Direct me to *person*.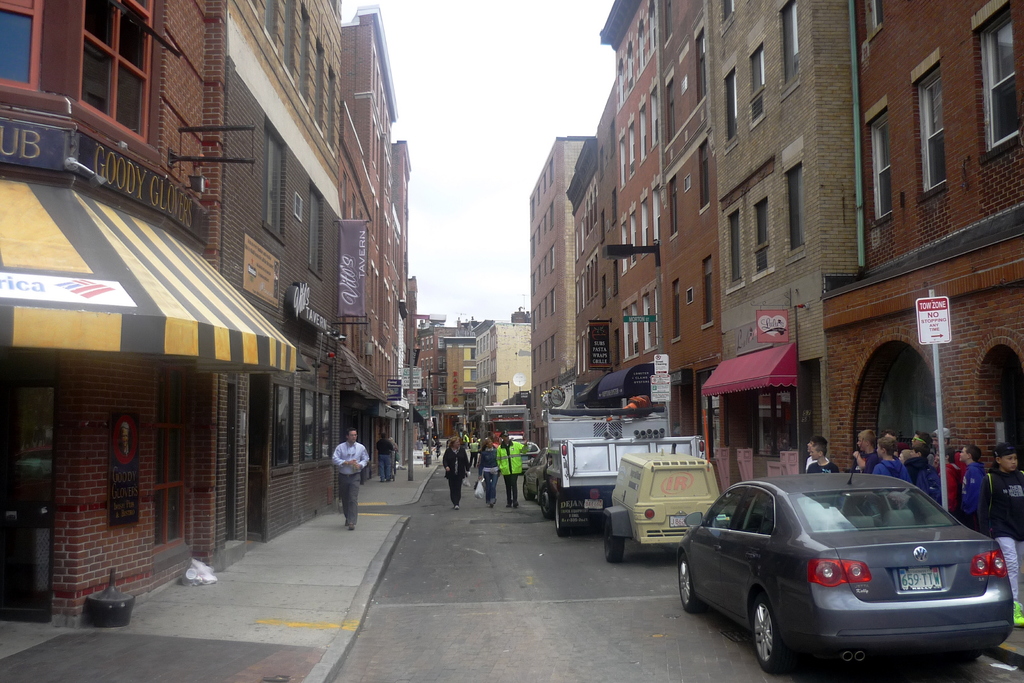
Direction: BBox(472, 430, 500, 509).
